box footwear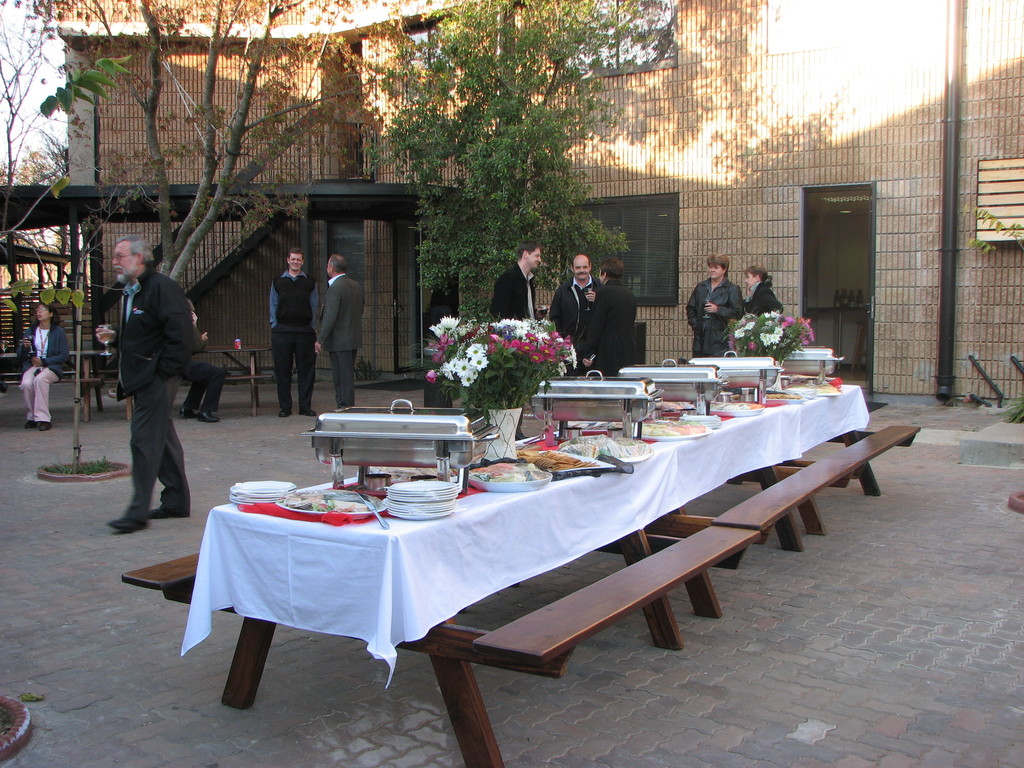
179/406/193/420
